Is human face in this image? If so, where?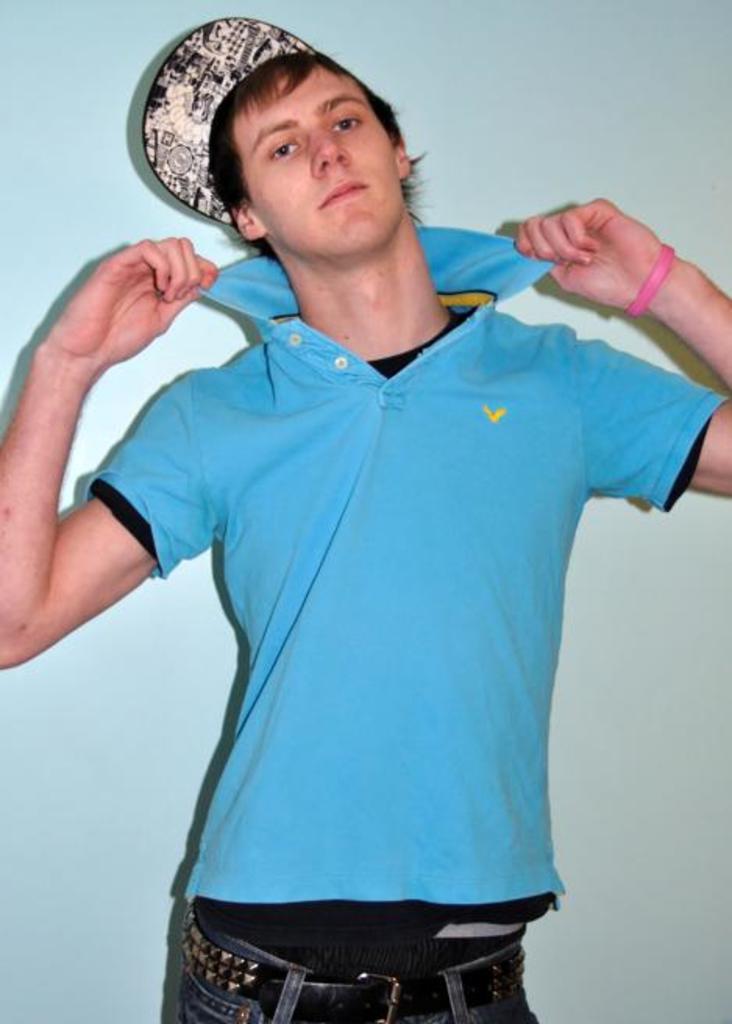
Yes, at box(228, 64, 410, 244).
